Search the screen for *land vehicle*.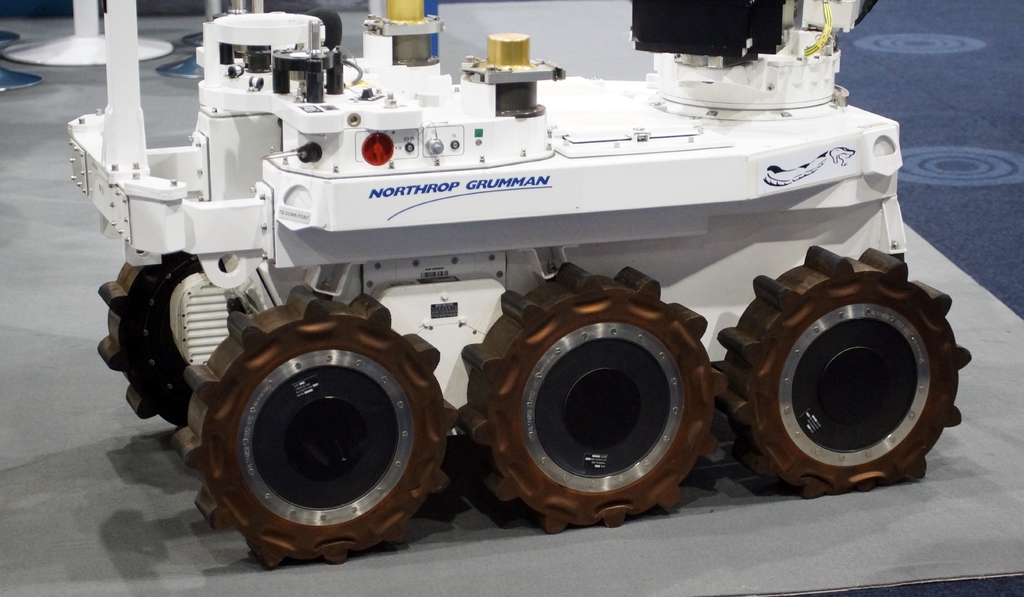
Found at Rect(65, 28, 1023, 572).
